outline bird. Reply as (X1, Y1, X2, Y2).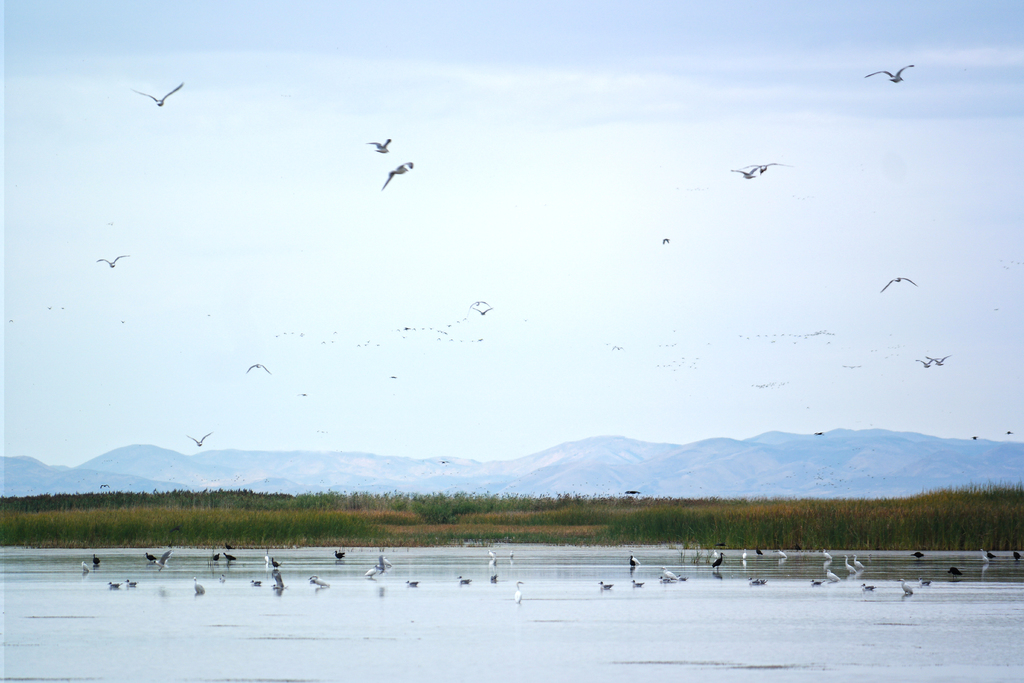
(730, 169, 755, 185).
